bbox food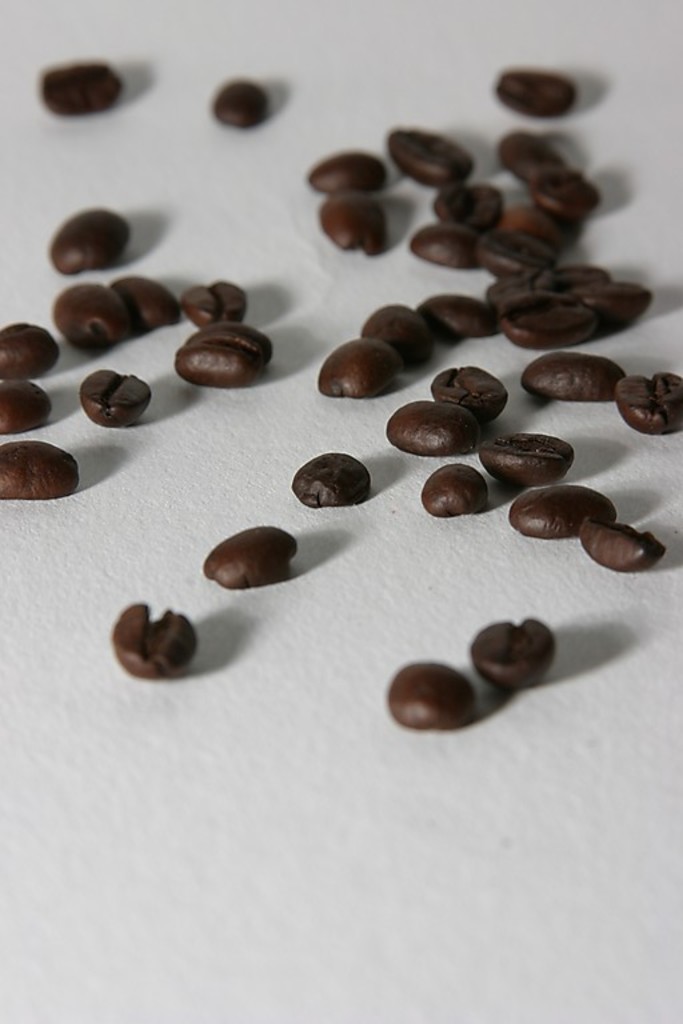
[20,44,136,132]
